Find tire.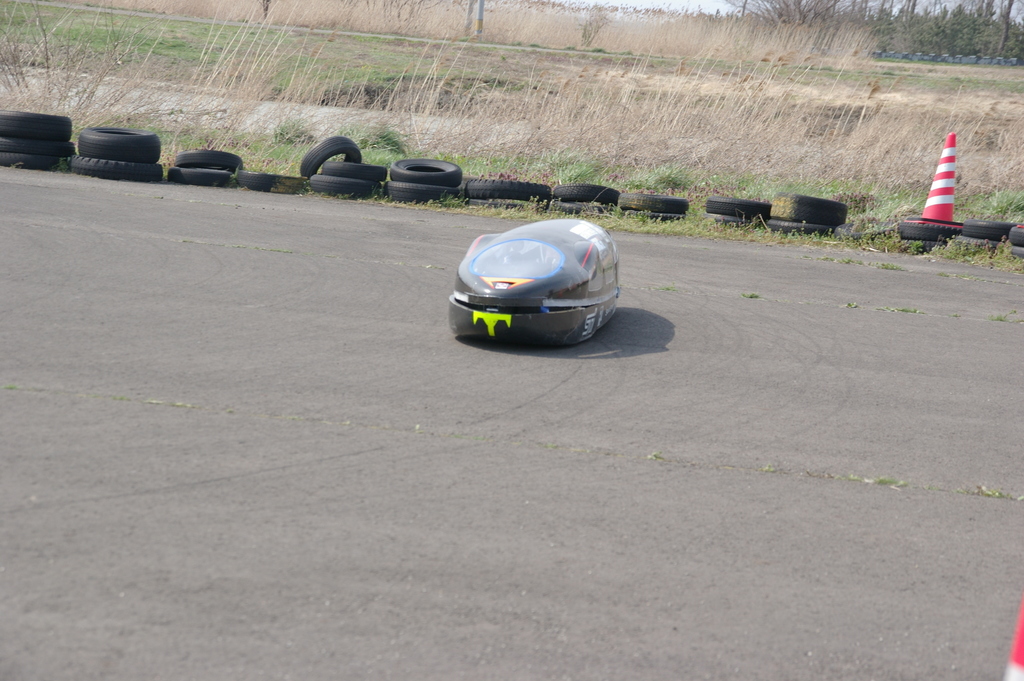
164, 165, 230, 190.
